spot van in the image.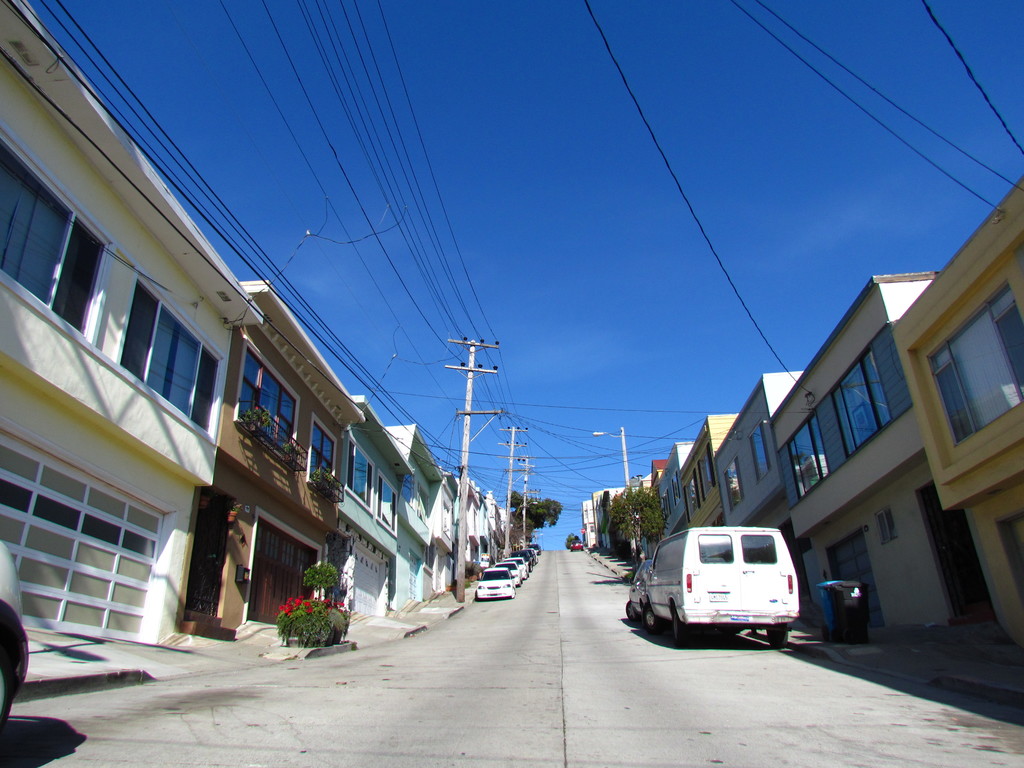
van found at locate(639, 520, 805, 641).
